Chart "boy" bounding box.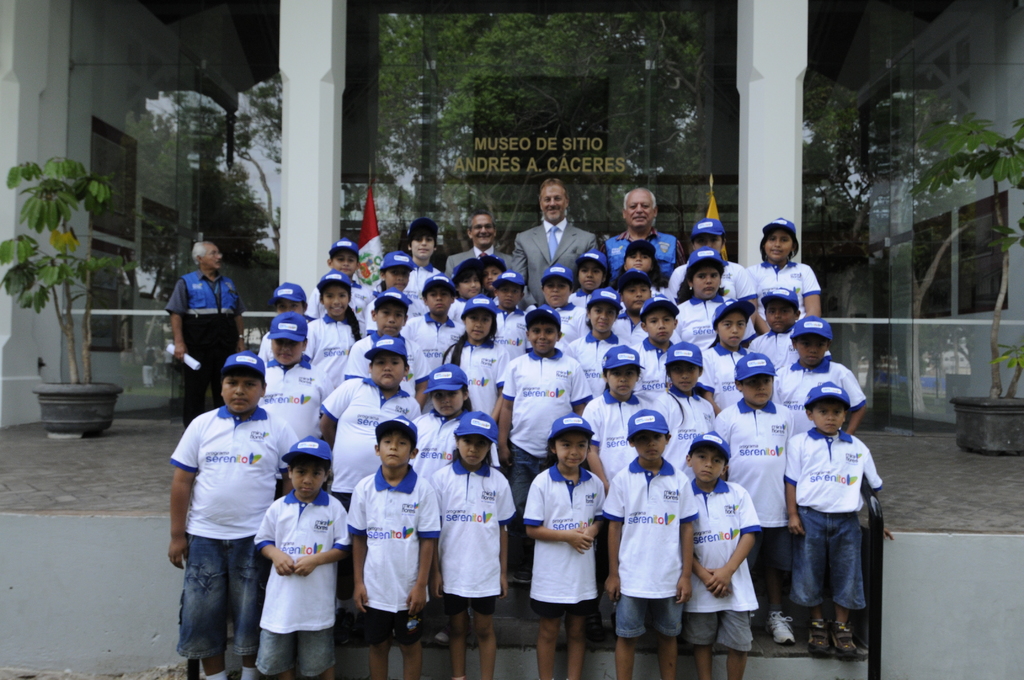
Charted: 255/437/355/679.
